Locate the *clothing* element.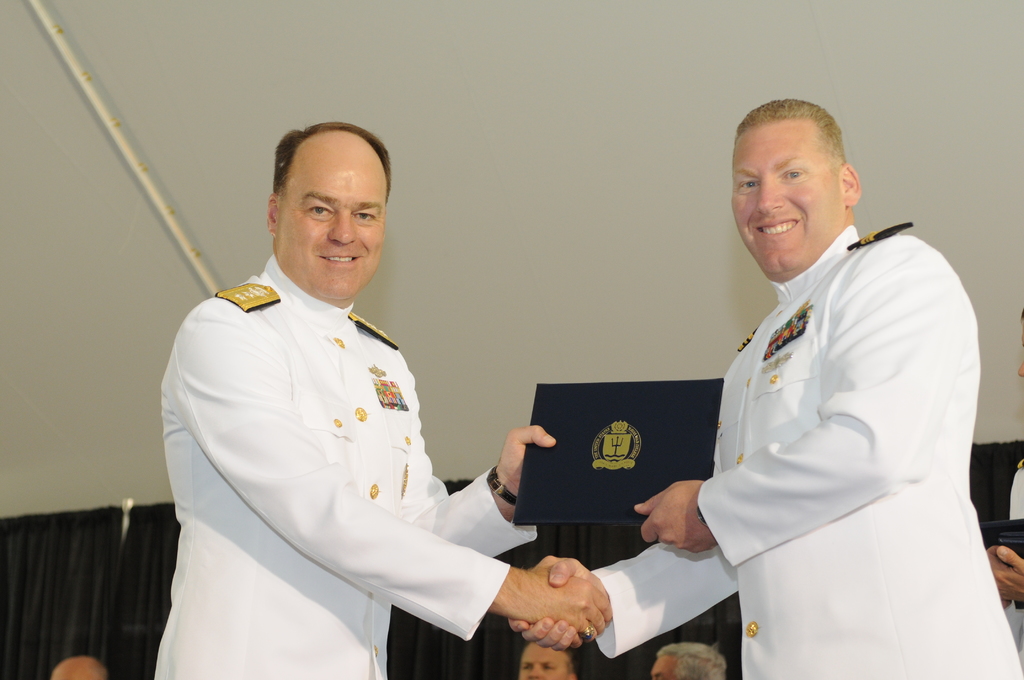
Element bbox: [x1=152, y1=232, x2=542, y2=655].
